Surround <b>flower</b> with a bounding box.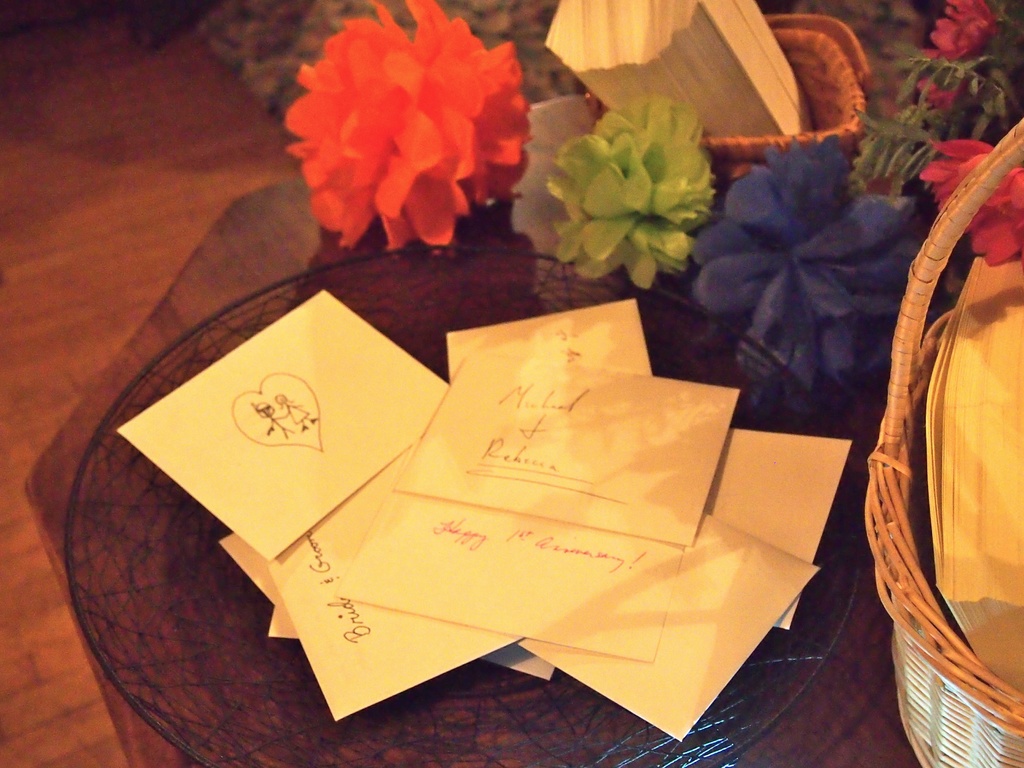
Rect(686, 131, 963, 422).
